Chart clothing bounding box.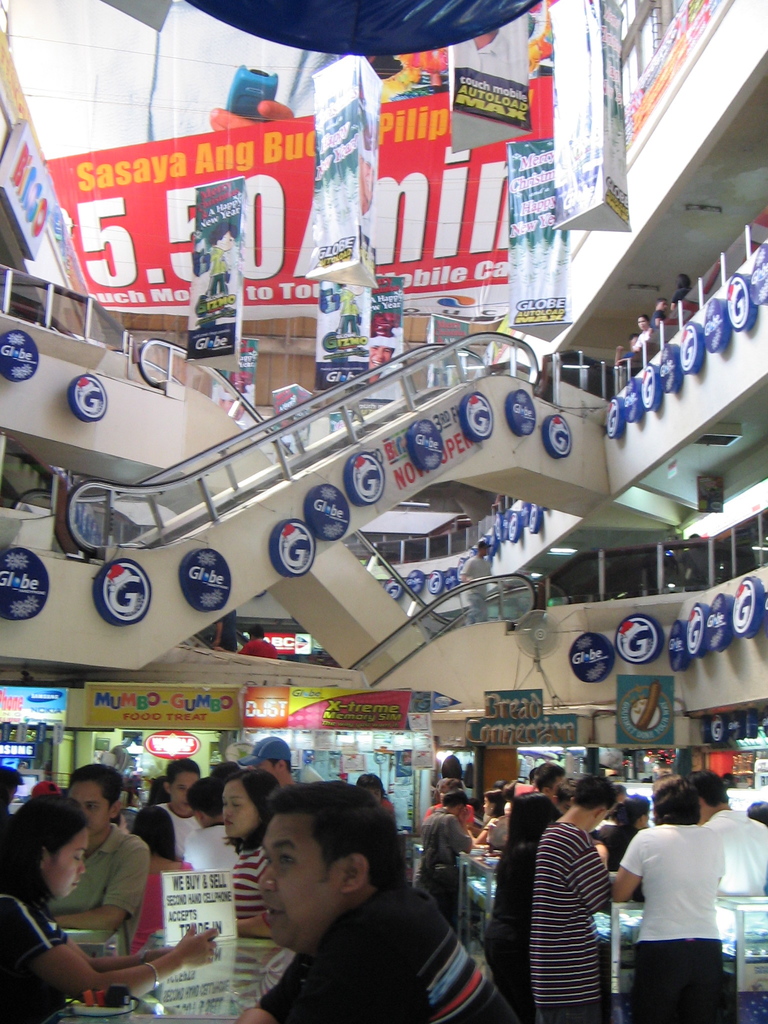
Charted: crop(133, 860, 198, 952).
